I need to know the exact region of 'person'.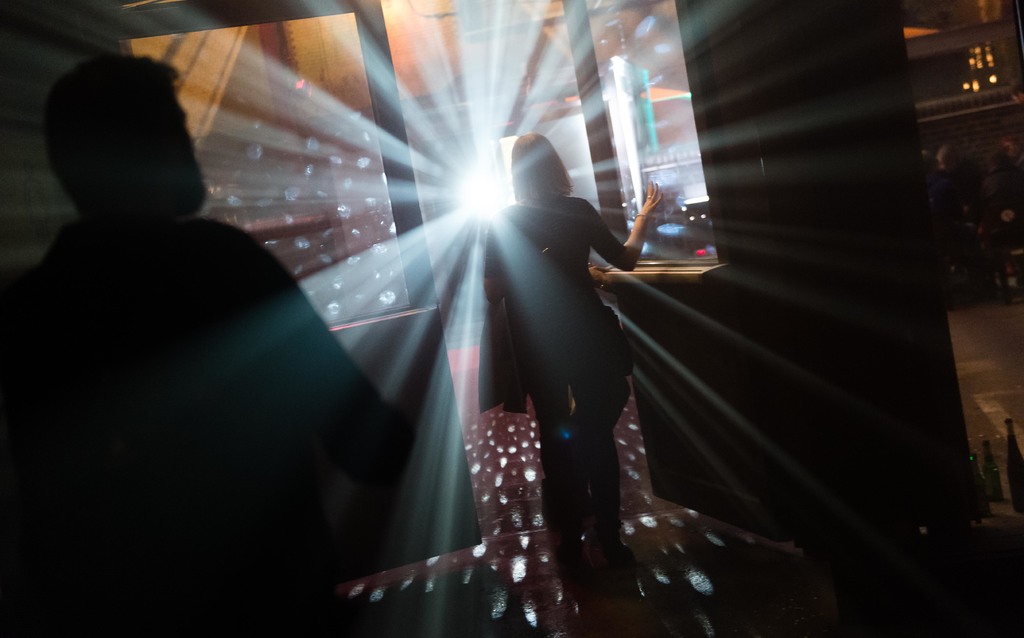
Region: (left=485, top=127, right=657, bottom=582).
